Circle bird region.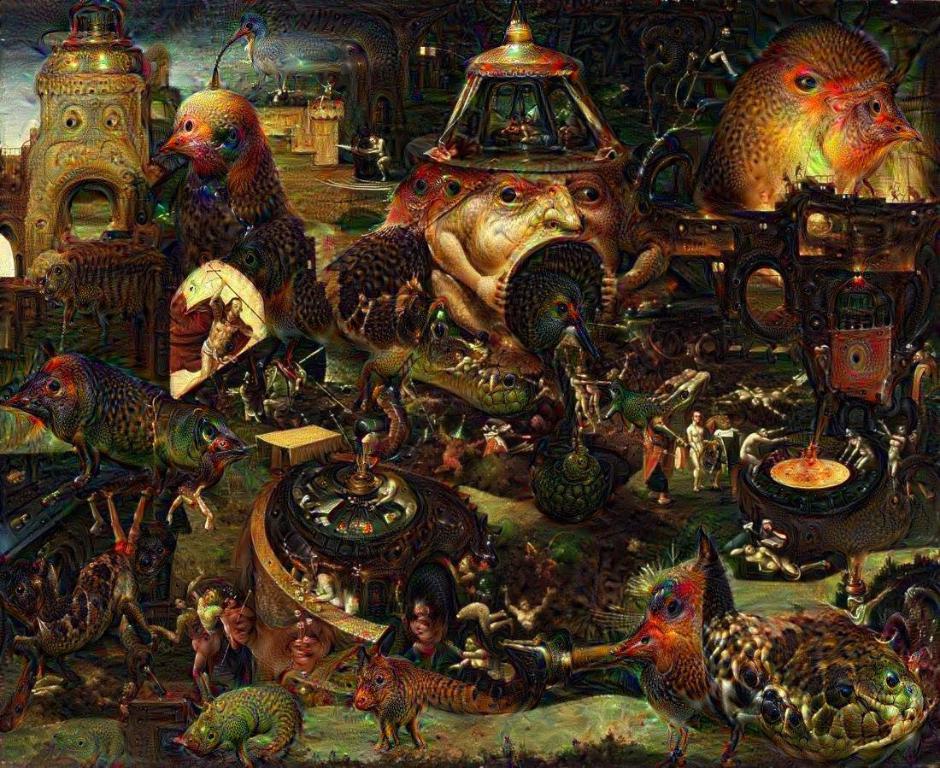
Region: left=680, top=8, right=925, bottom=211.
